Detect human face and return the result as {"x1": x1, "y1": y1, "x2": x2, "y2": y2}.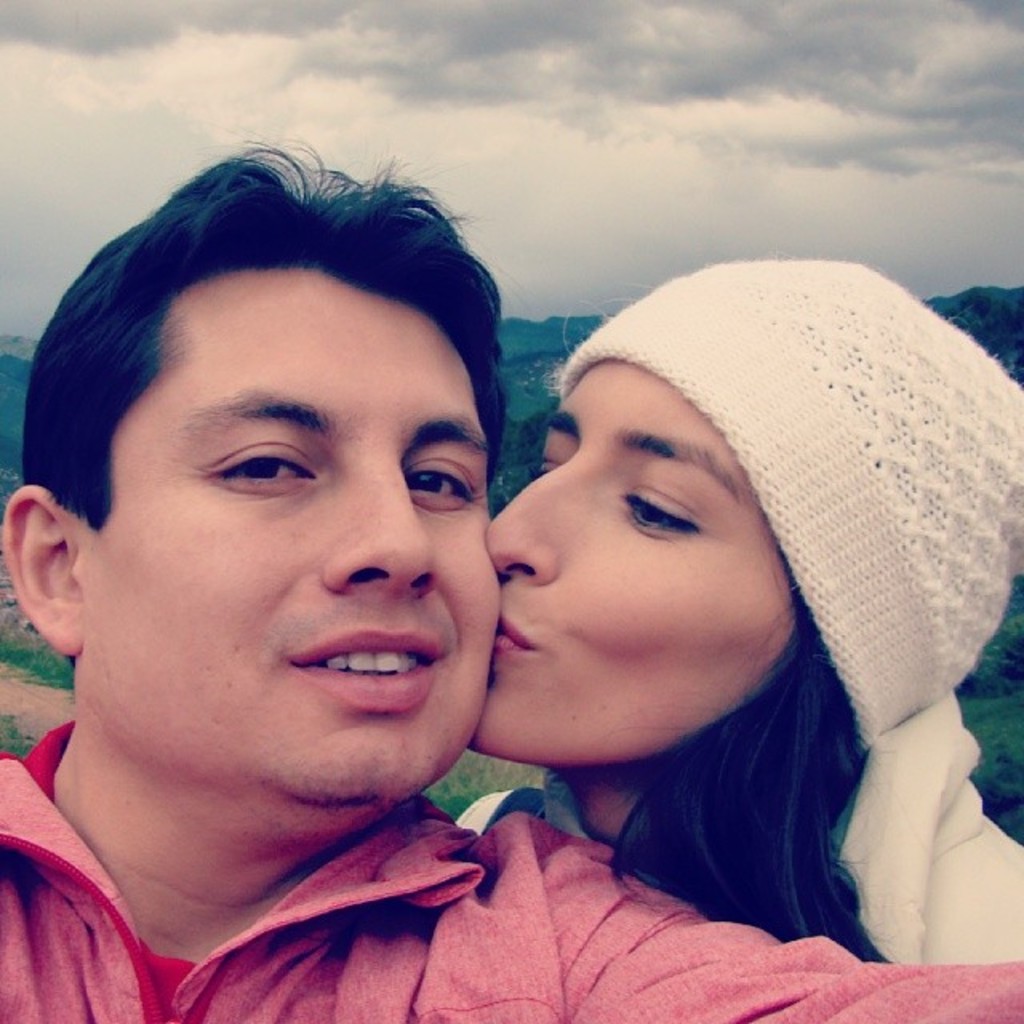
{"x1": 462, "y1": 349, "x2": 794, "y2": 770}.
